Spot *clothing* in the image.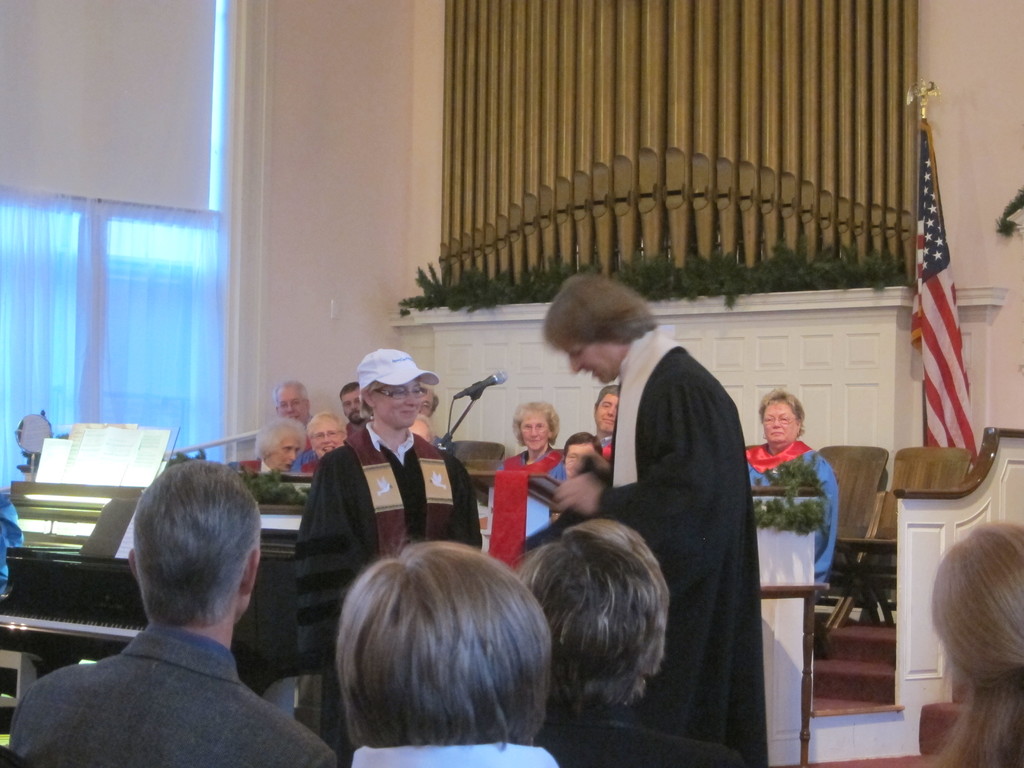
*clothing* found at (225,457,279,476).
